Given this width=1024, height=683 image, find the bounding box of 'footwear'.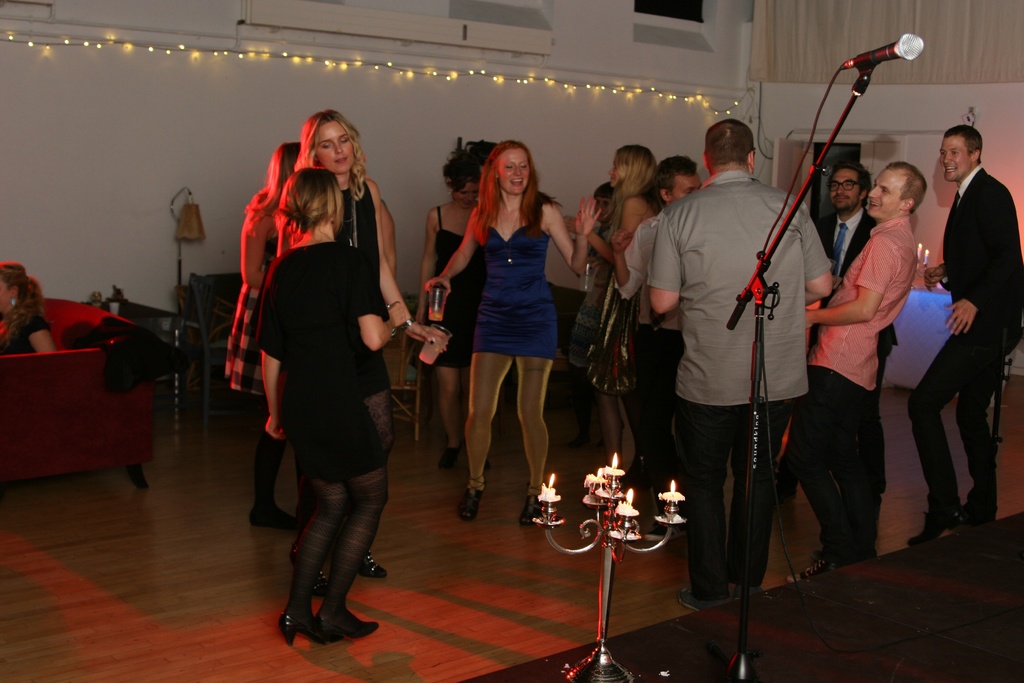
pyautogui.locateOnScreen(441, 443, 463, 474).
